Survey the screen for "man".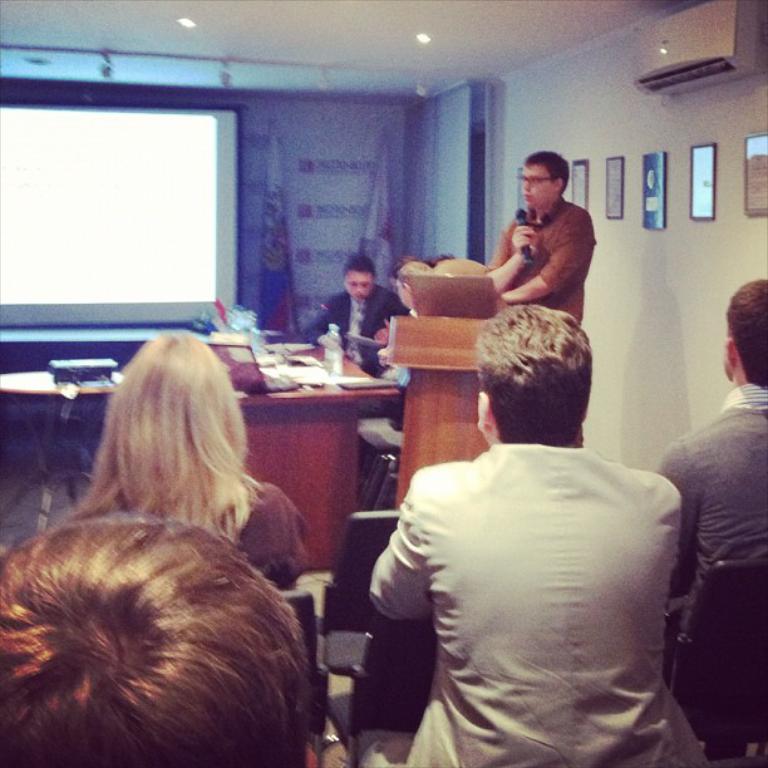
Survey found: 472 151 596 468.
